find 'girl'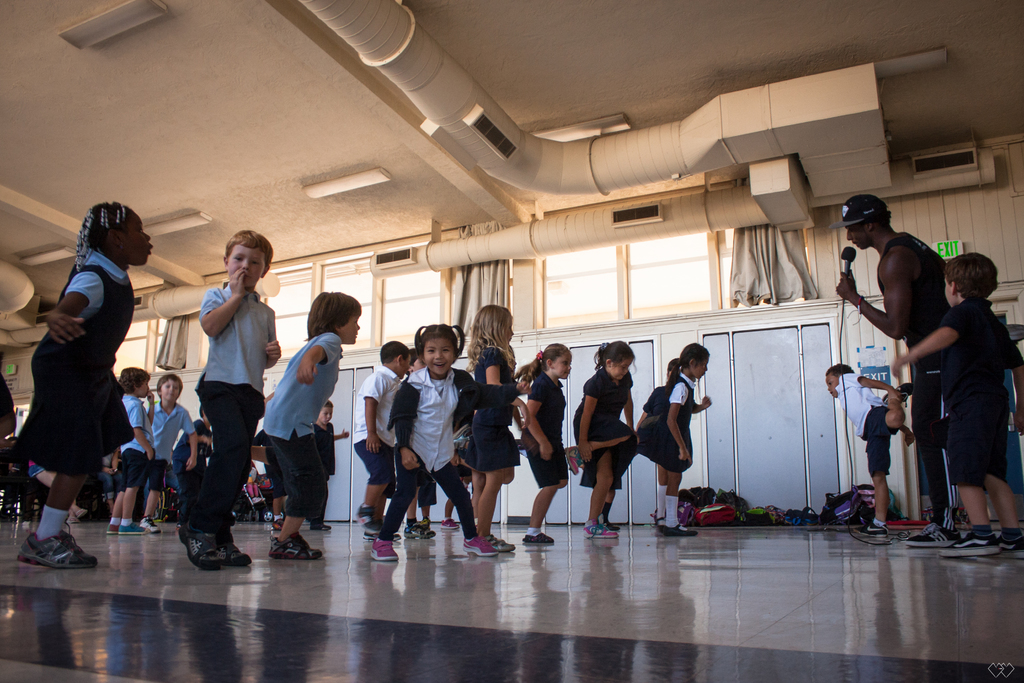
left=644, top=338, right=712, bottom=531
